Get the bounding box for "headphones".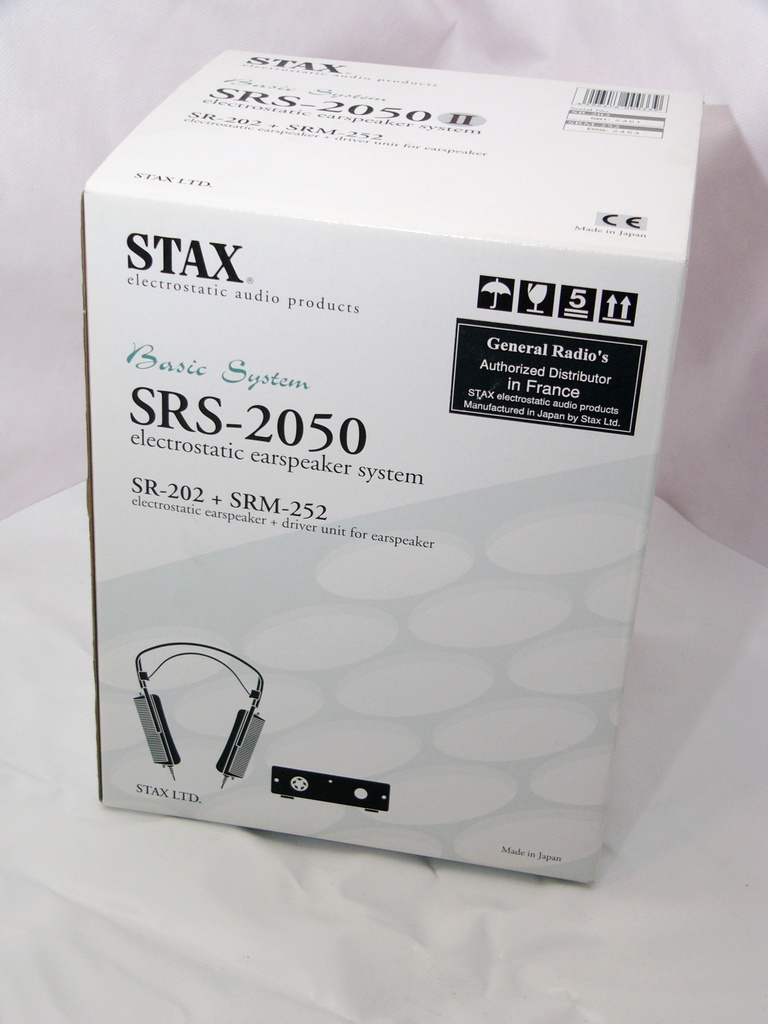
region(122, 642, 273, 786).
